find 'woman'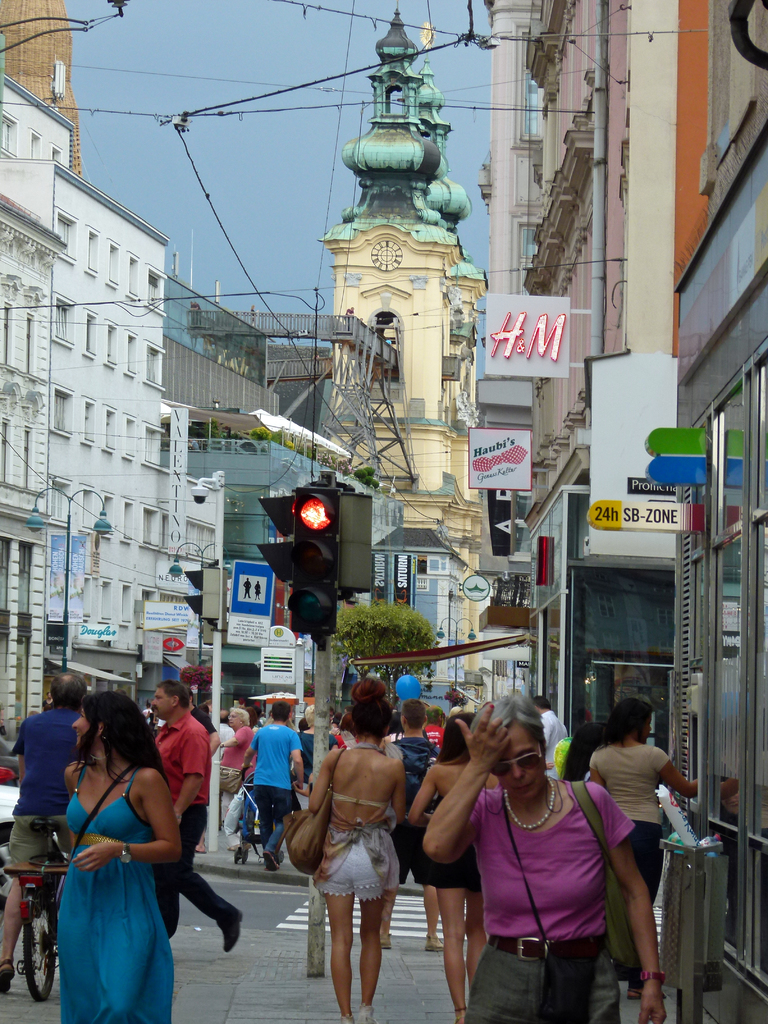
<box>310,694,404,1021</box>
